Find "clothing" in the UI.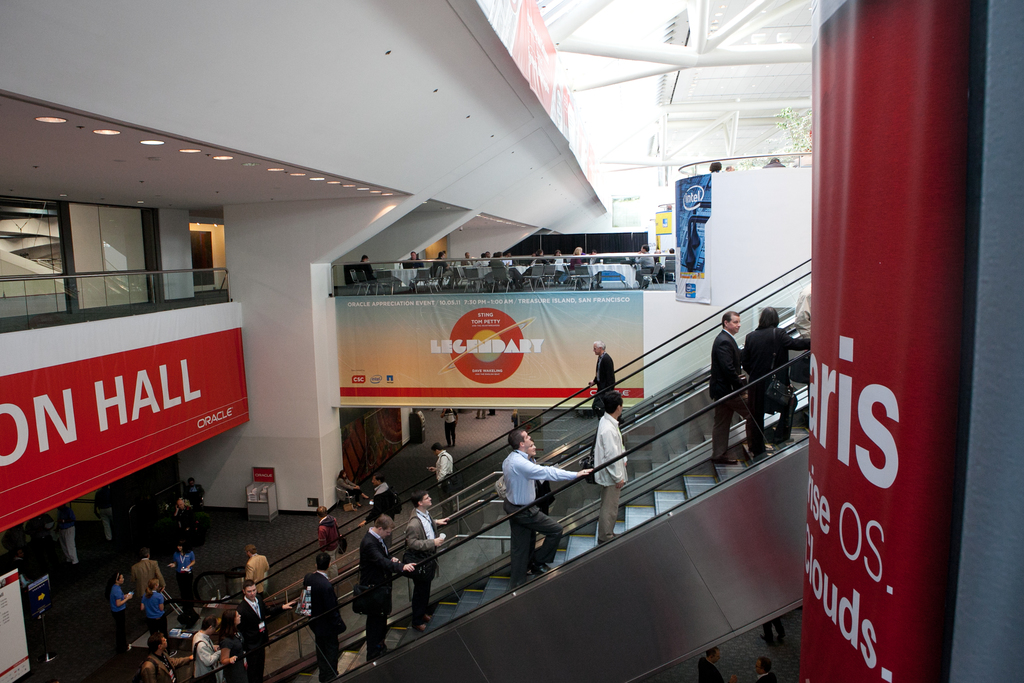
UI element at [95, 487, 115, 538].
